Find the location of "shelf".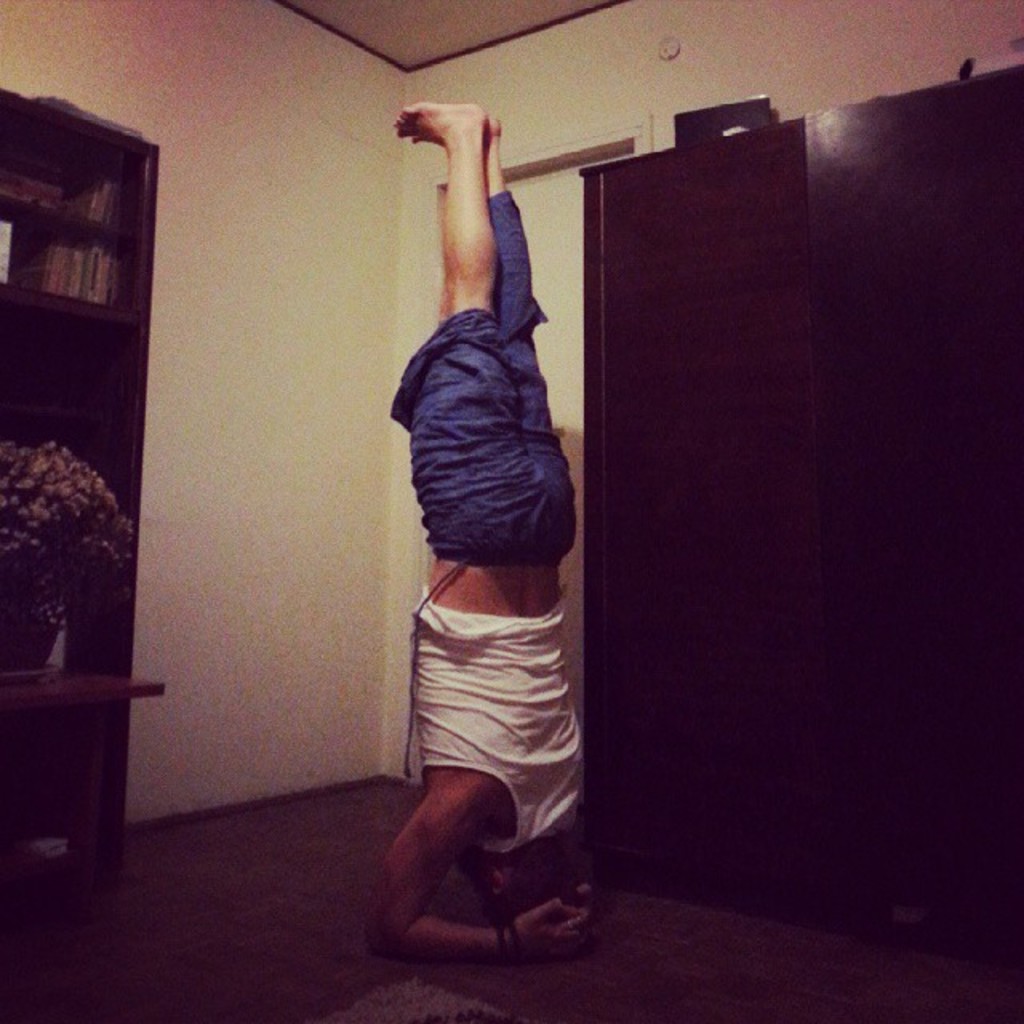
Location: 0, 77, 162, 251.
